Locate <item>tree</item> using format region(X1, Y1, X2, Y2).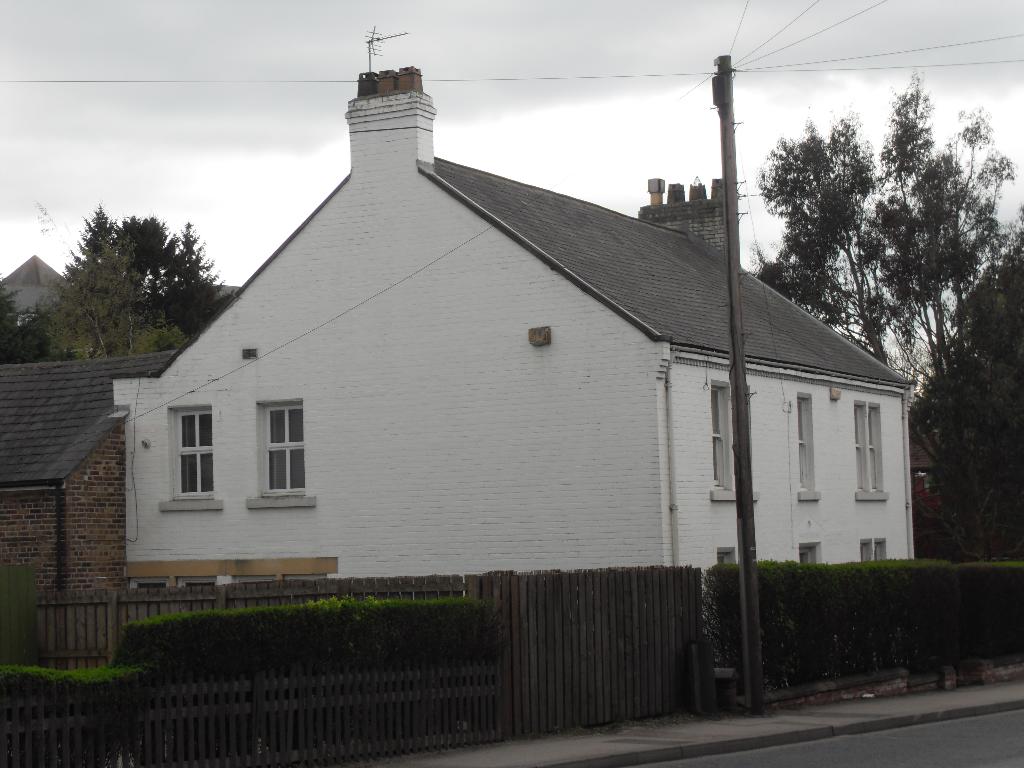
region(752, 65, 1023, 557).
